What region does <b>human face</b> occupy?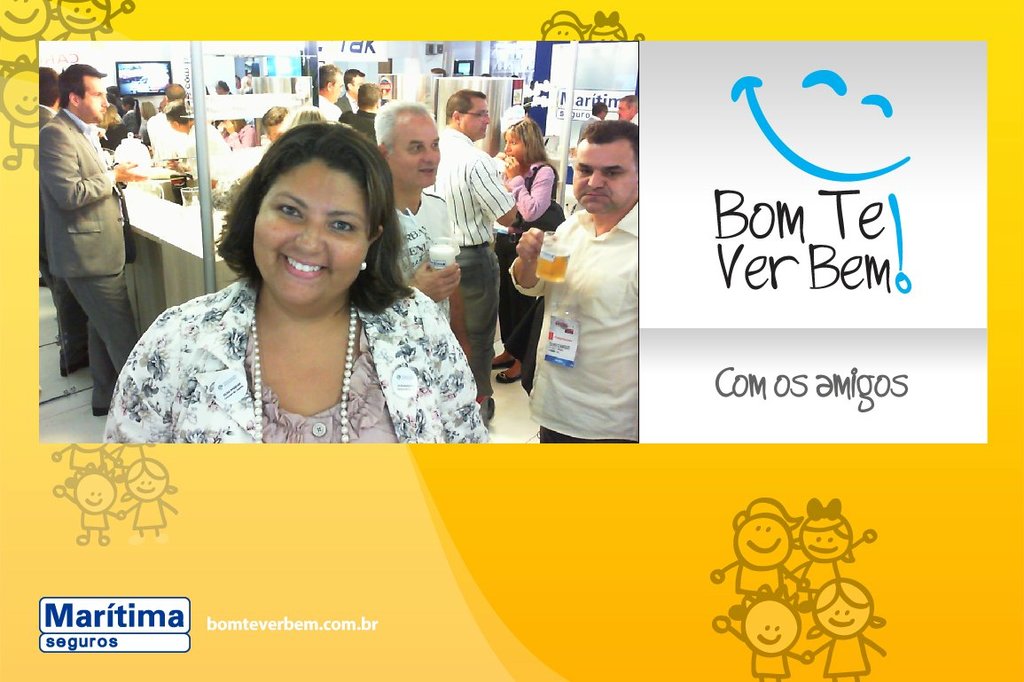
l=617, t=95, r=633, b=115.
